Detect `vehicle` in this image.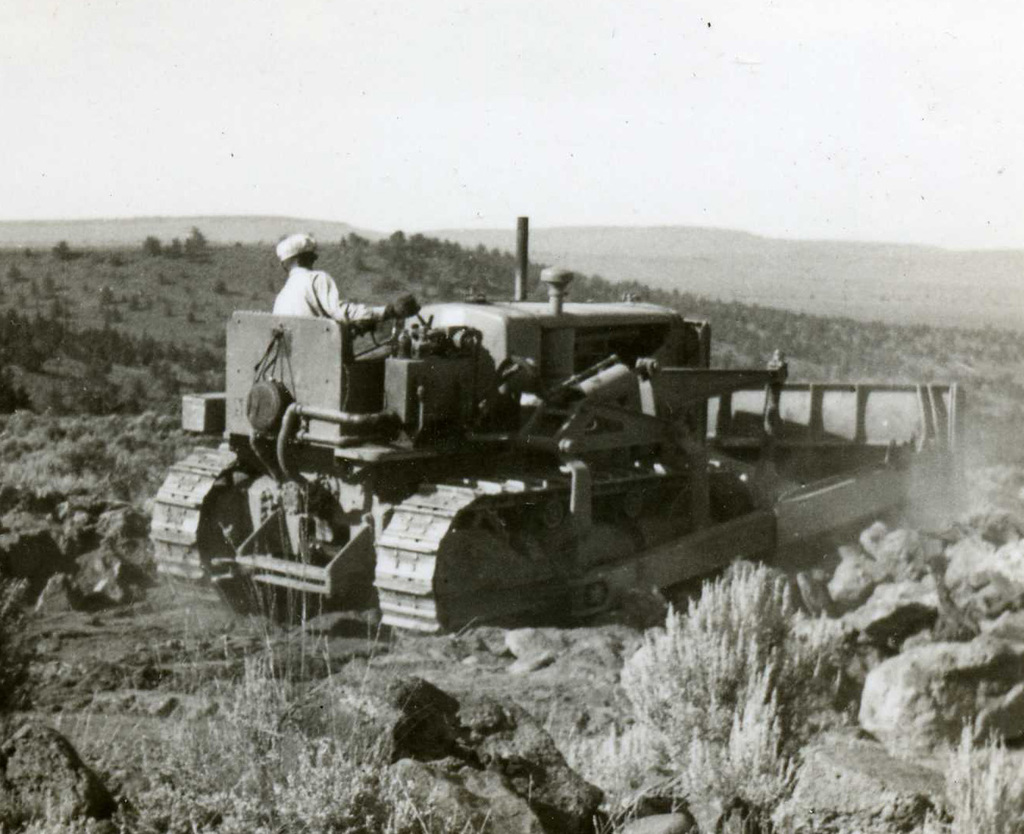
Detection: x1=203, y1=267, x2=911, y2=654.
